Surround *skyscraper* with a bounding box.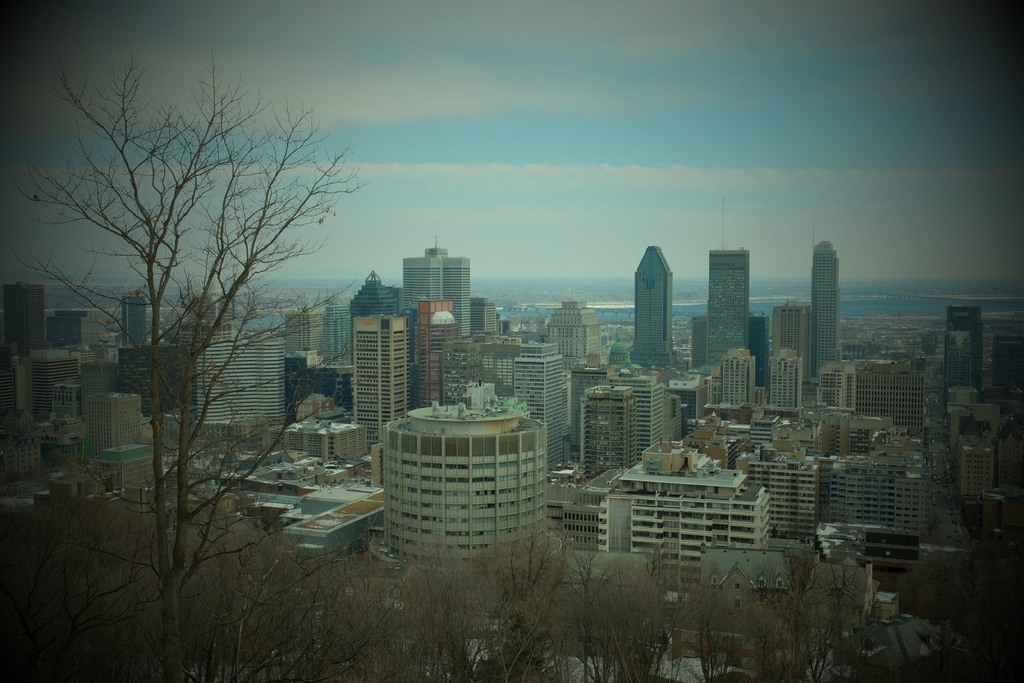
(x1=856, y1=357, x2=928, y2=445).
